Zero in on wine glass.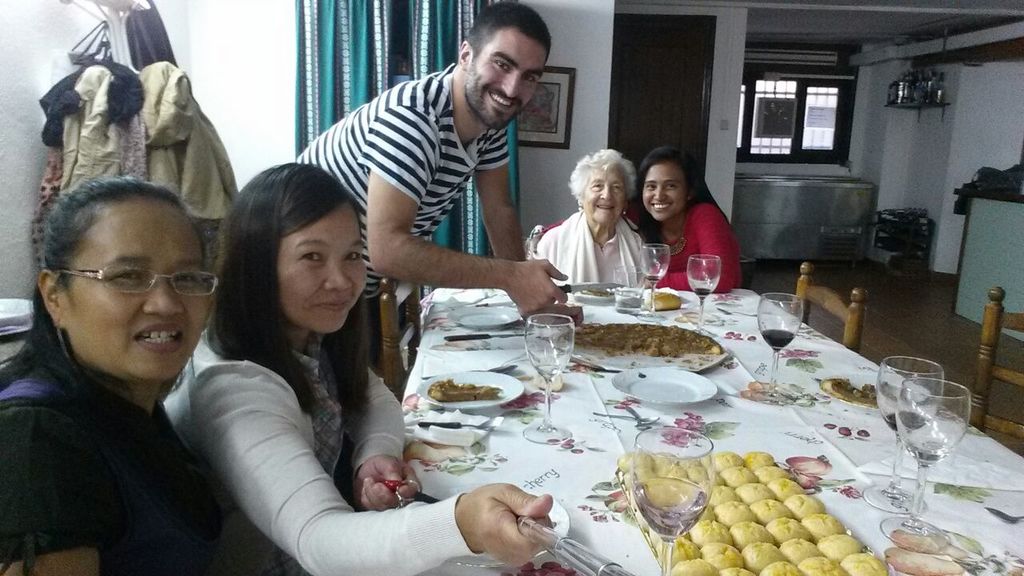
Zeroed in: [863, 355, 946, 514].
